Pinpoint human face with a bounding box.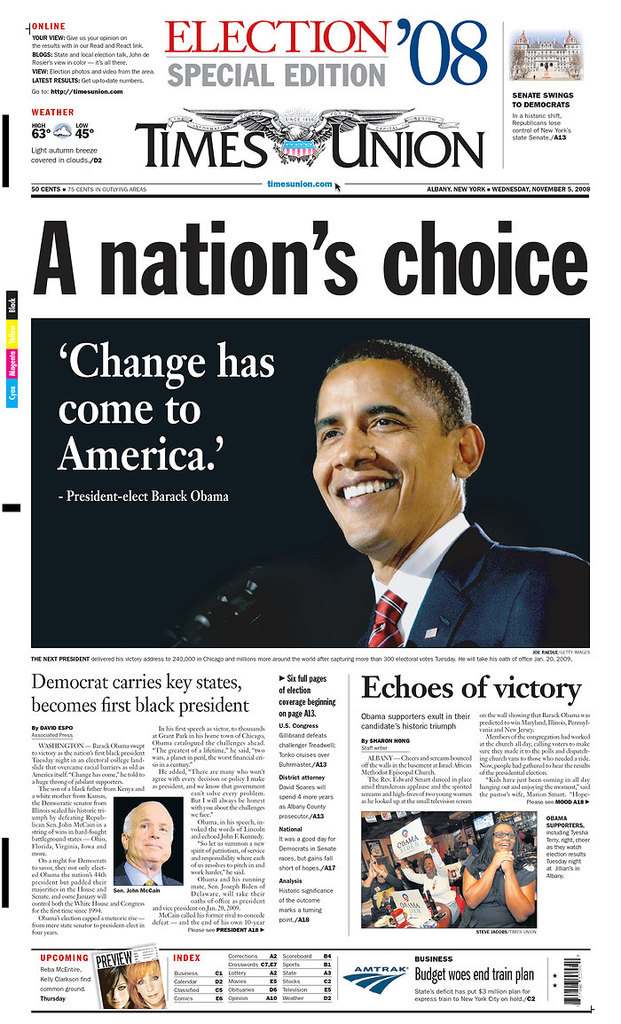
[x1=125, y1=798, x2=166, y2=864].
